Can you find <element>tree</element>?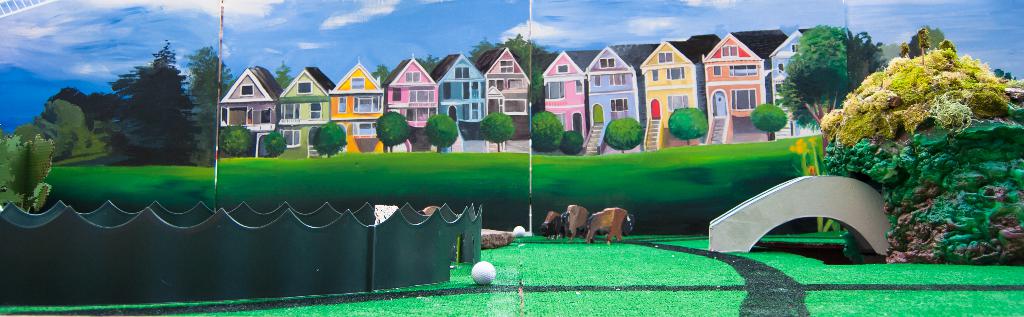
Yes, bounding box: select_region(604, 115, 645, 156).
